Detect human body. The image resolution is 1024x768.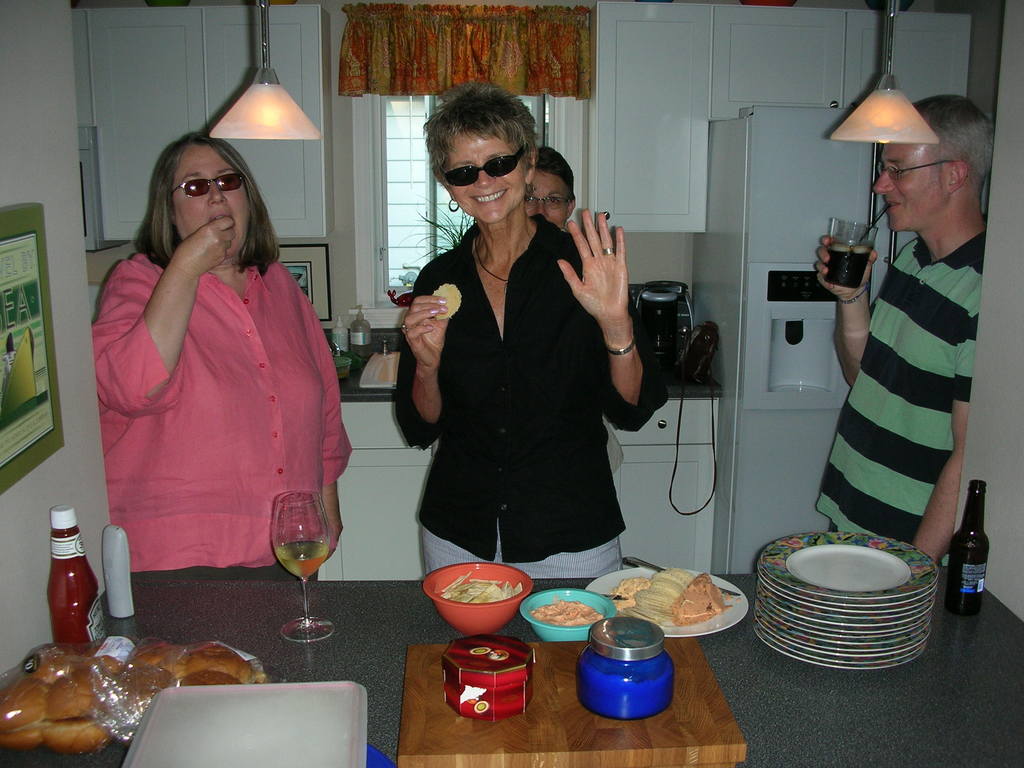
x1=806 y1=97 x2=972 y2=557.
